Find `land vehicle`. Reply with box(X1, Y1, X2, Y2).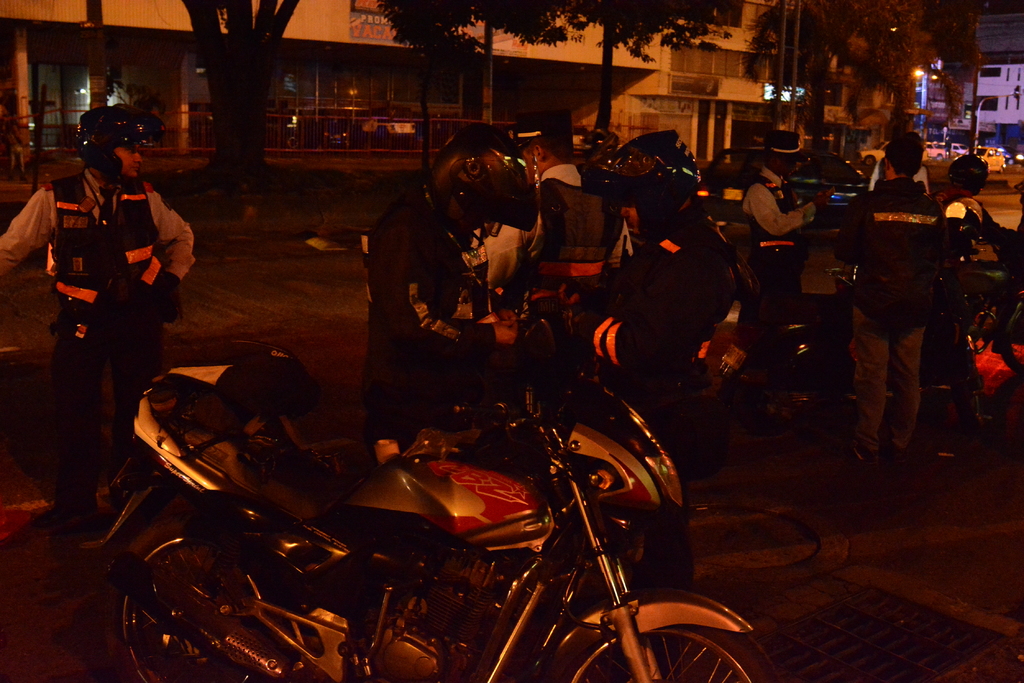
box(73, 101, 168, 150).
